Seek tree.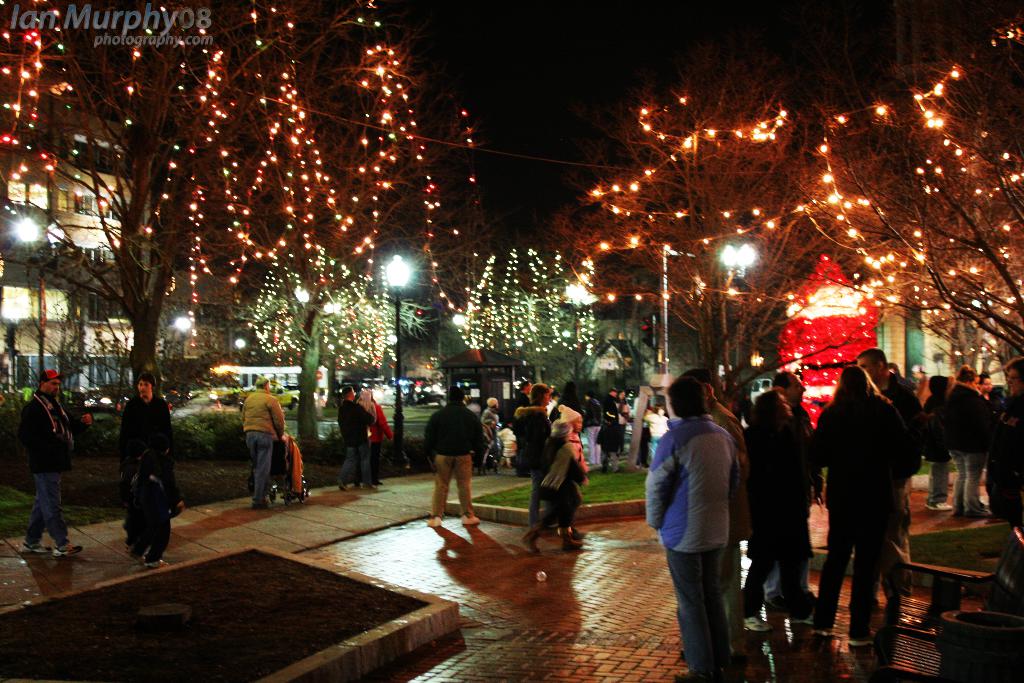
l=188, t=6, r=507, b=444.
